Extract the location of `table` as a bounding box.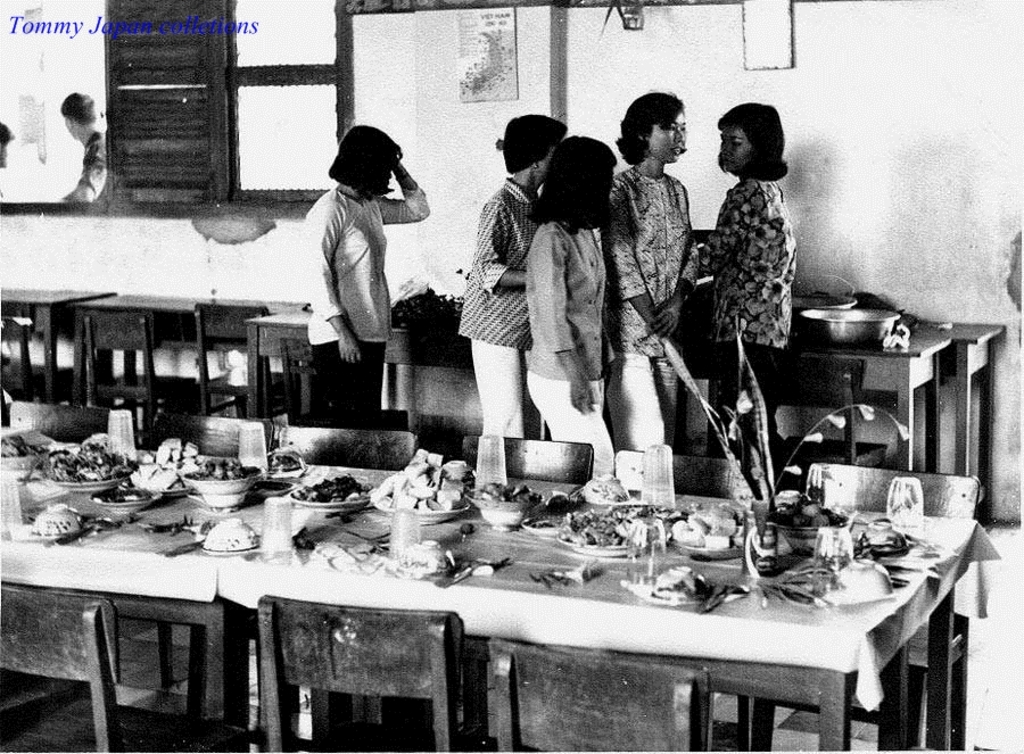
80, 282, 332, 406.
